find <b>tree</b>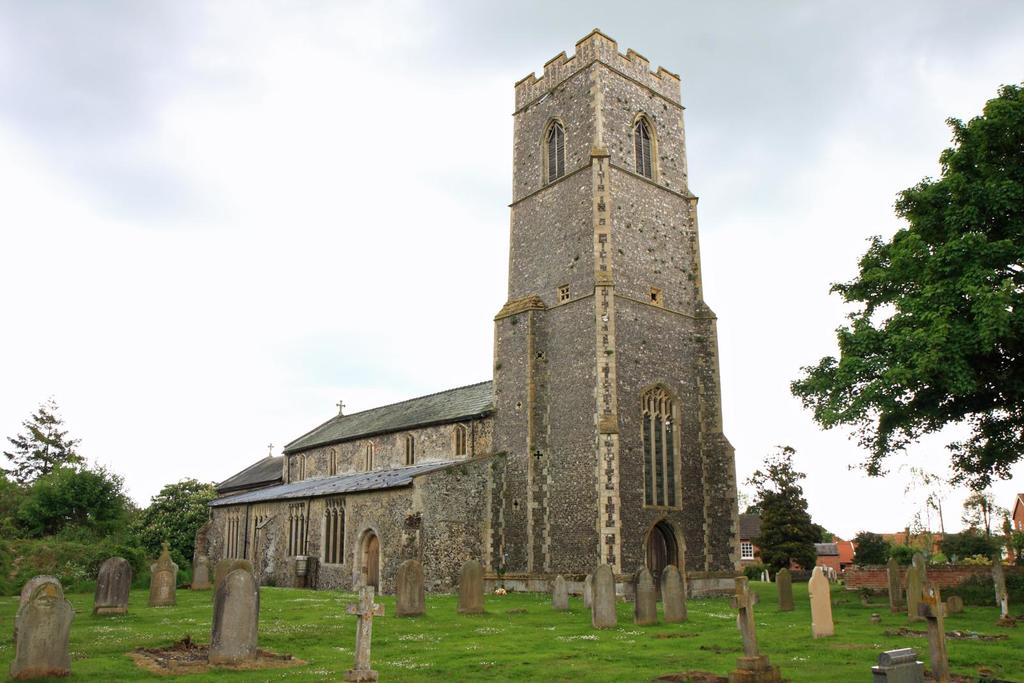
[left=791, top=78, right=1022, bottom=501]
